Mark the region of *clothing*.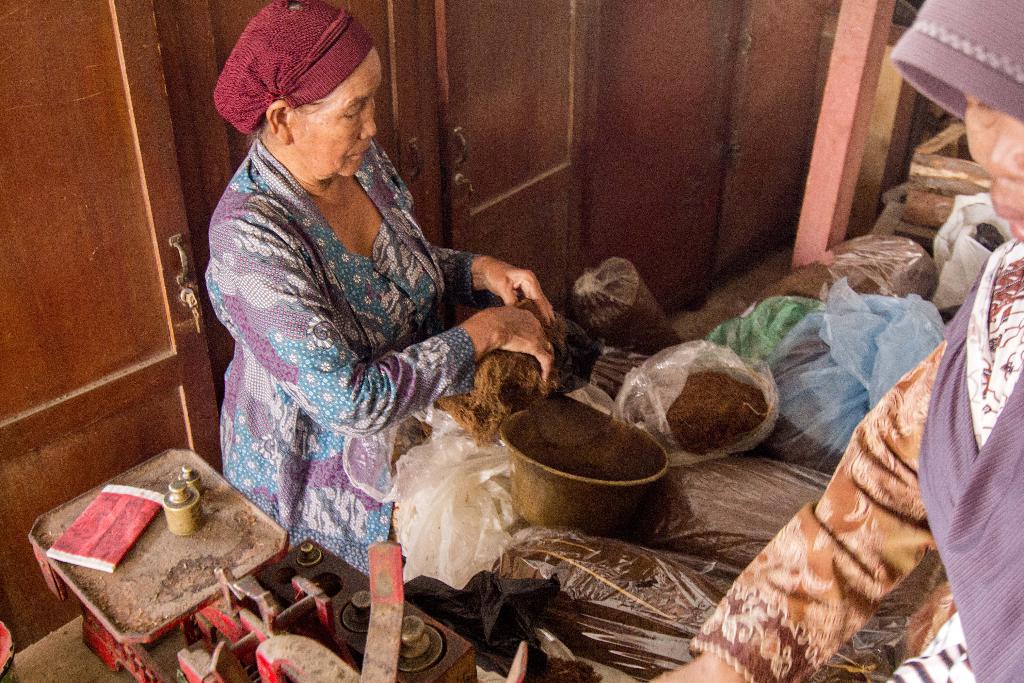
Region: bbox(689, 0, 1023, 682).
